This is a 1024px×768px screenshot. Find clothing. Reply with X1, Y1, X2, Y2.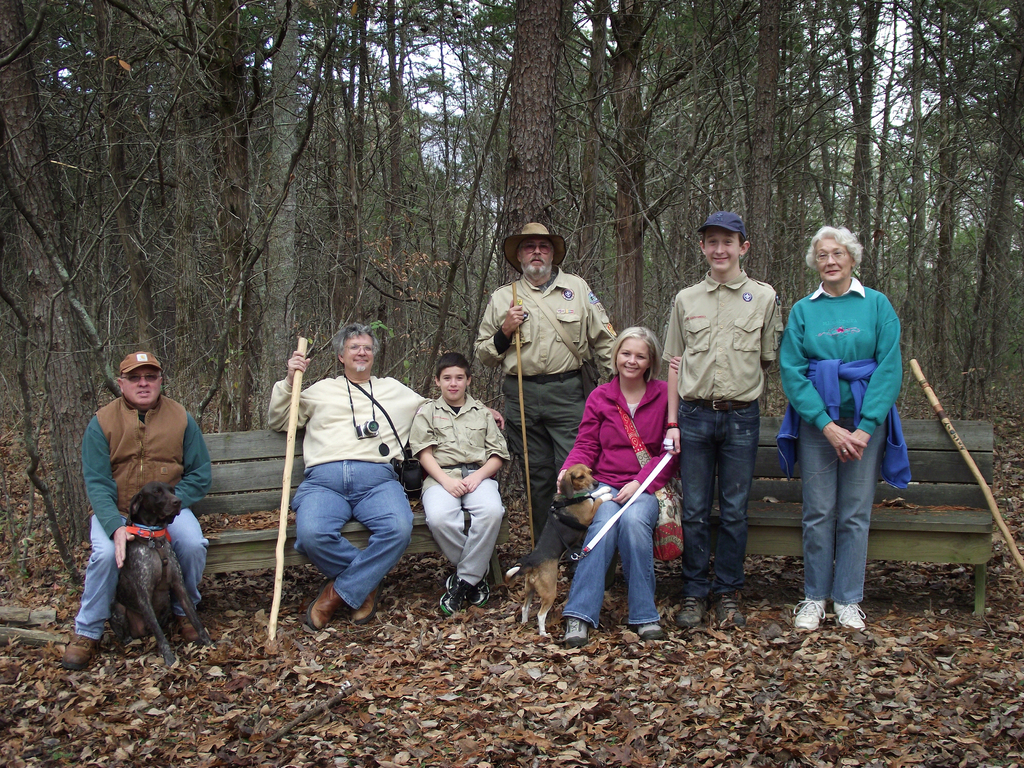
73, 397, 214, 641.
